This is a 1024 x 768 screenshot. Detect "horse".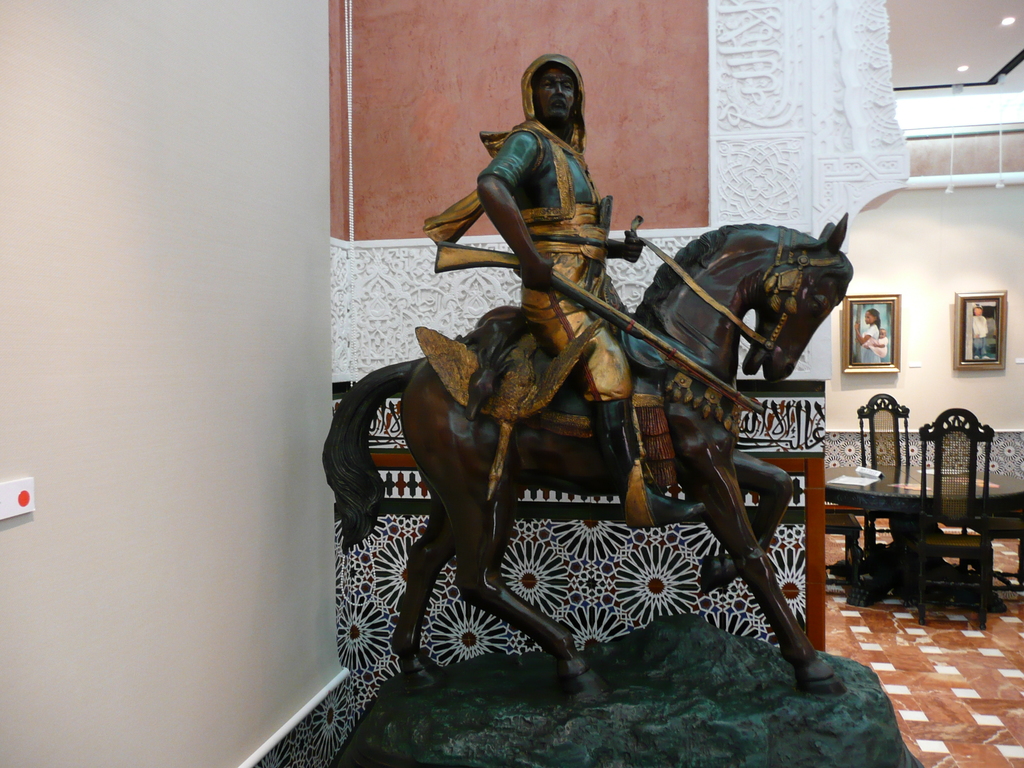
l=323, t=206, r=857, b=710.
